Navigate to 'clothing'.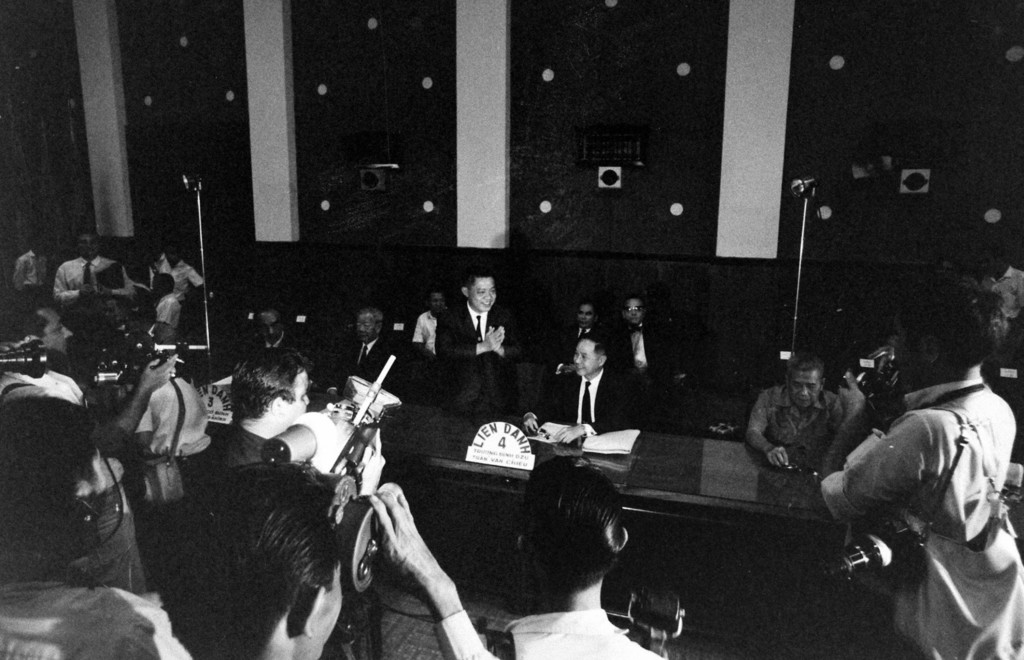
Navigation target: left=745, top=385, right=831, bottom=445.
